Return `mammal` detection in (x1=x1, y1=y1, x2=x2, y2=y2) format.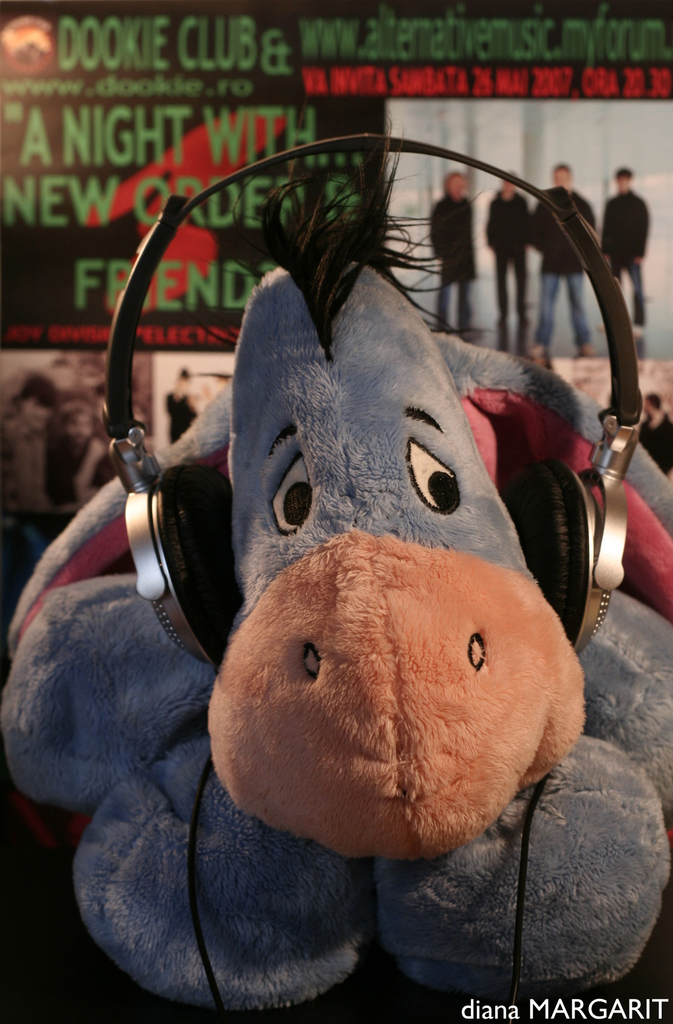
(x1=483, y1=166, x2=535, y2=326).
